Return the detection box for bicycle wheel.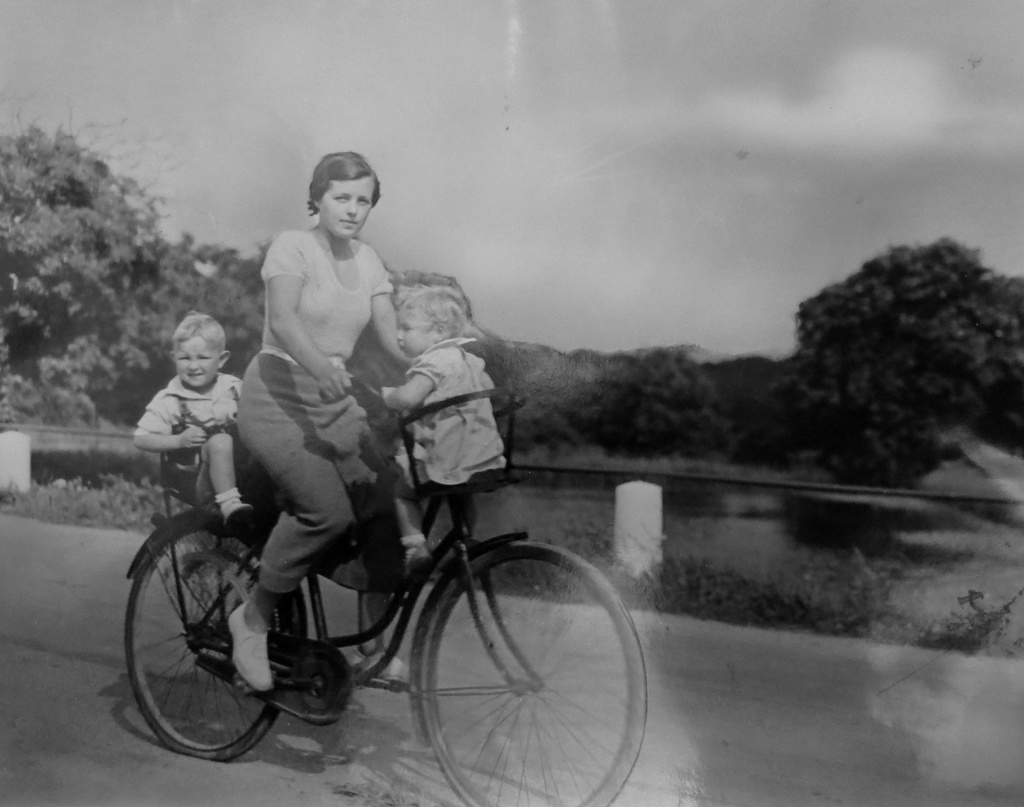
box(123, 510, 296, 760).
